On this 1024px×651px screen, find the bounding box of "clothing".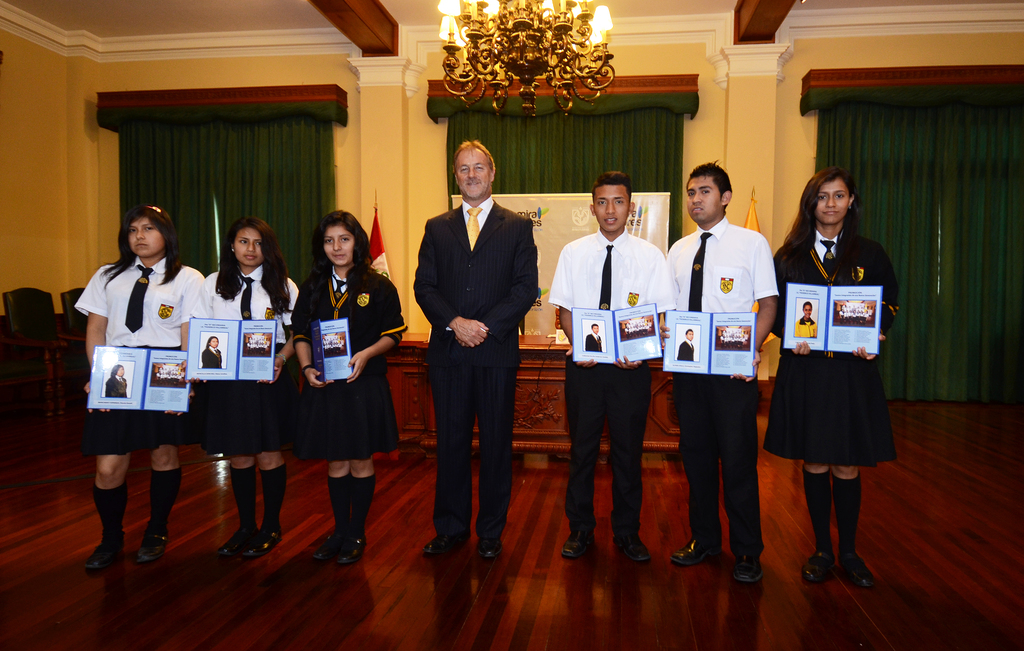
Bounding box: region(66, 262, 209, 447).
